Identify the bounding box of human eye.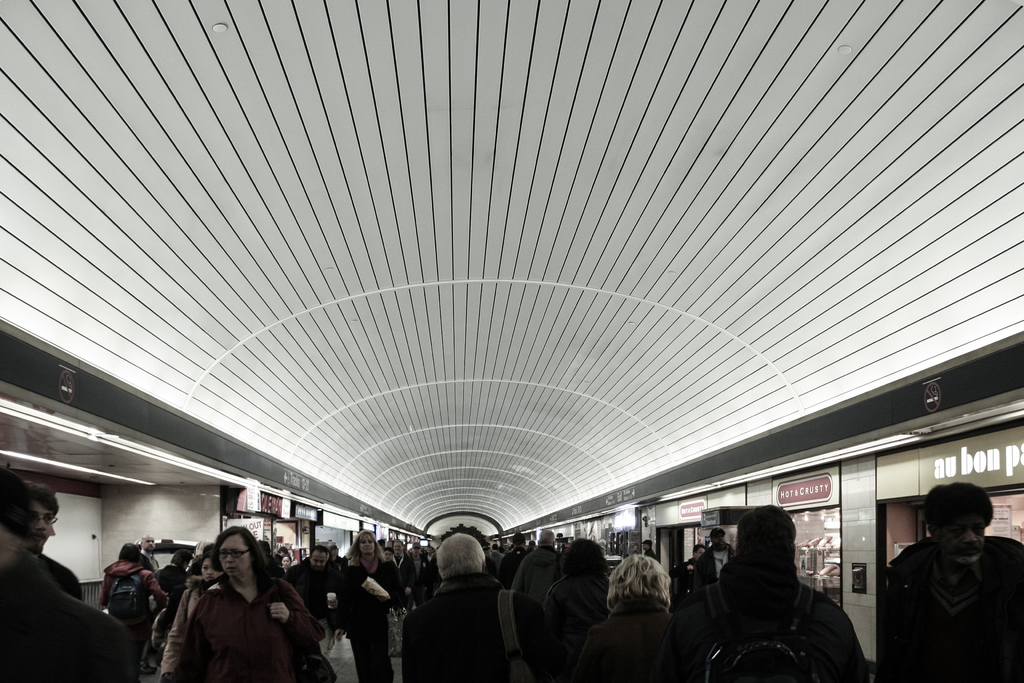
<region>361, 540, 365, 544</region>.
